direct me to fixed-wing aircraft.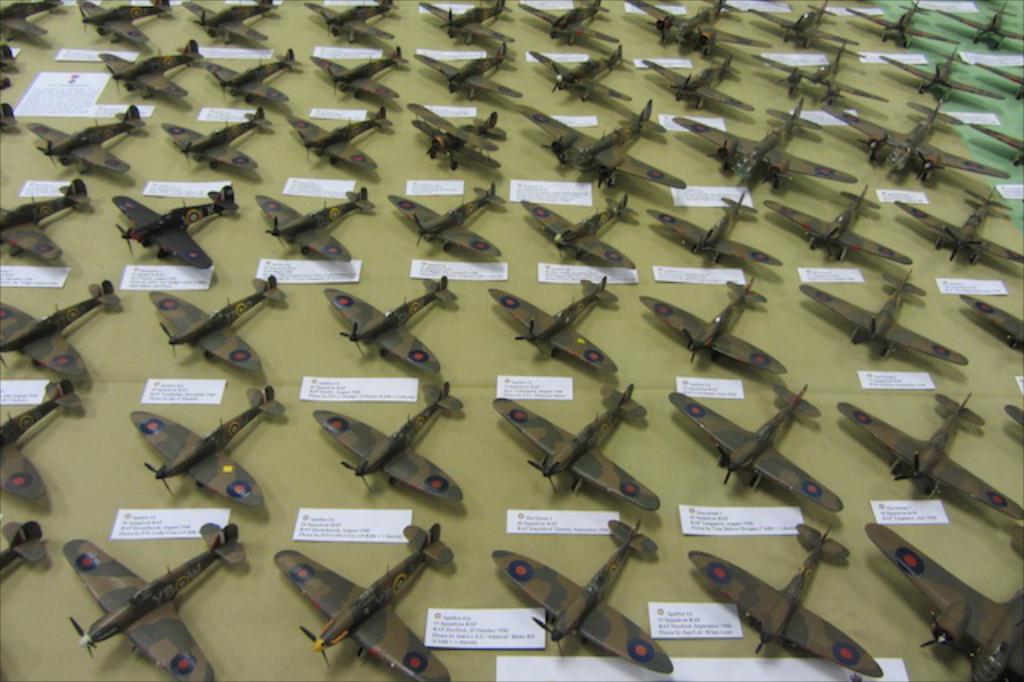
Direction: 0 0 70 40.
